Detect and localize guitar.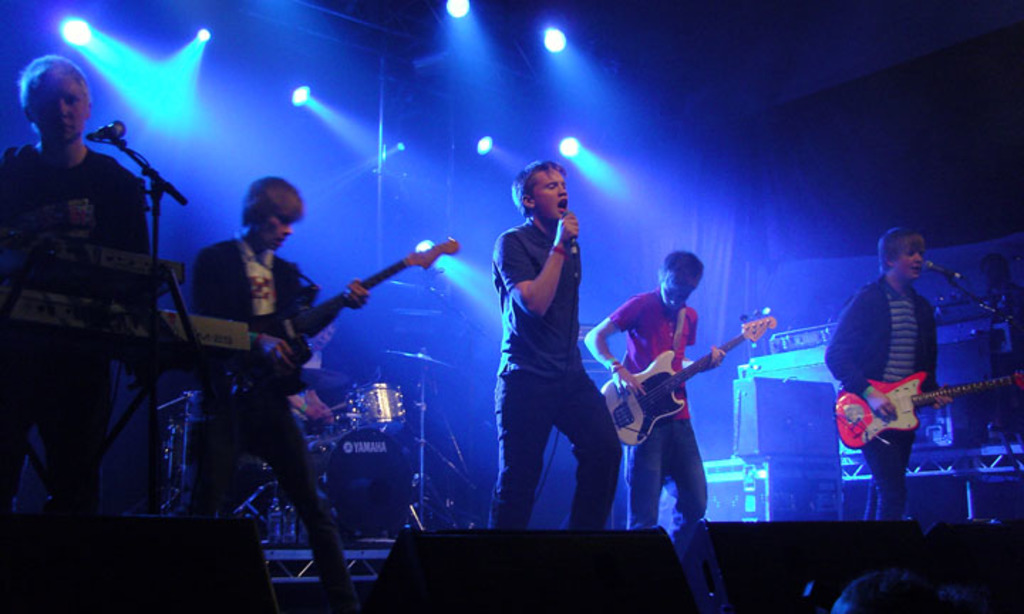
Localized at <bbox>833, 365, 1023, 451</bbox>.
